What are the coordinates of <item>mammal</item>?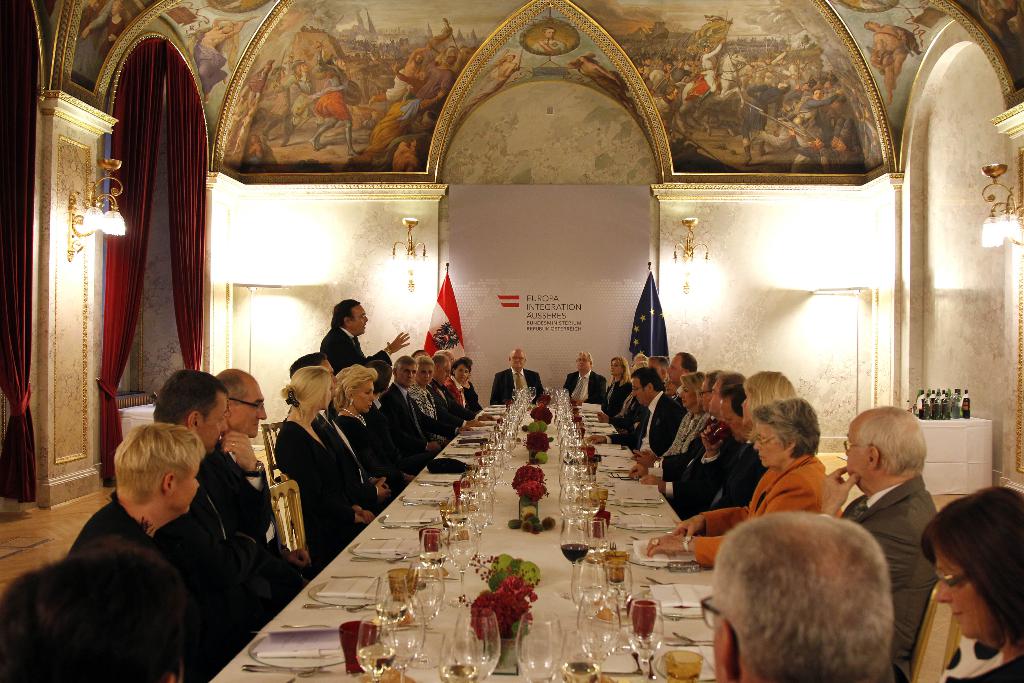
433/357/484/431.
